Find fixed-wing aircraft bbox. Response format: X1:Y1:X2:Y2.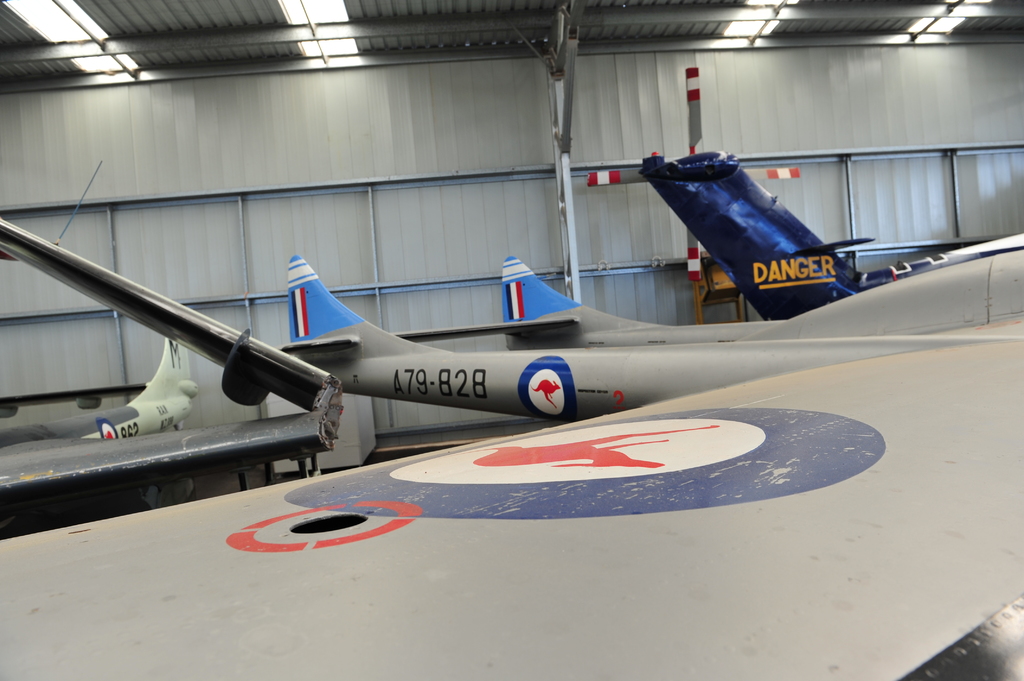
589:63:1023:321.
